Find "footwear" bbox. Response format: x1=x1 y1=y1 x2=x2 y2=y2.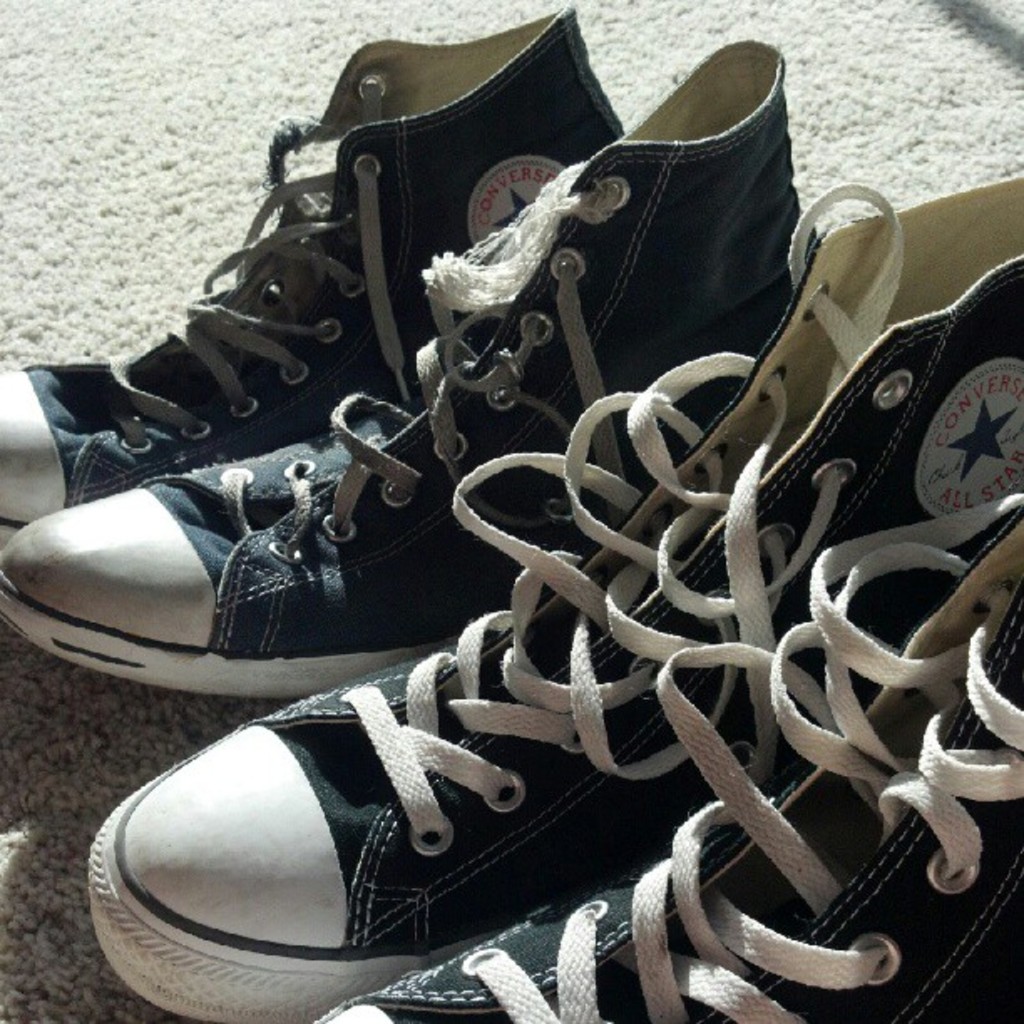
x1=0 y1=3 x2=626 y2=549.
